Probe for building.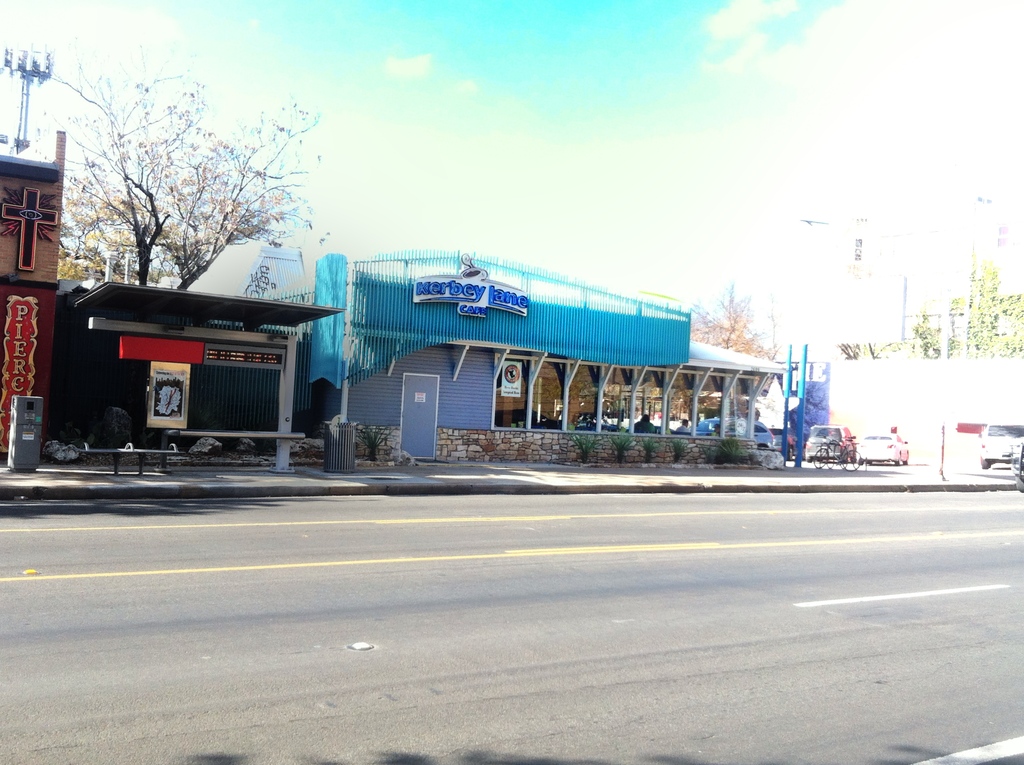
Probe result: 0, 131, 63, 467.
